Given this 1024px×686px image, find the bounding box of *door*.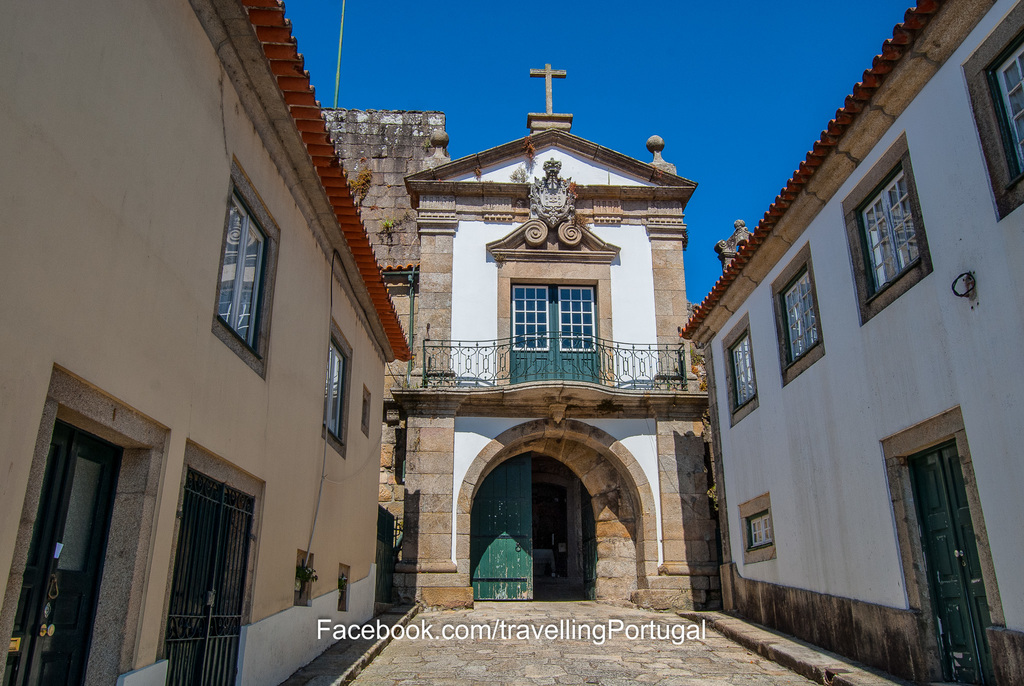
<region>19, 372, 131, 676</region>.
